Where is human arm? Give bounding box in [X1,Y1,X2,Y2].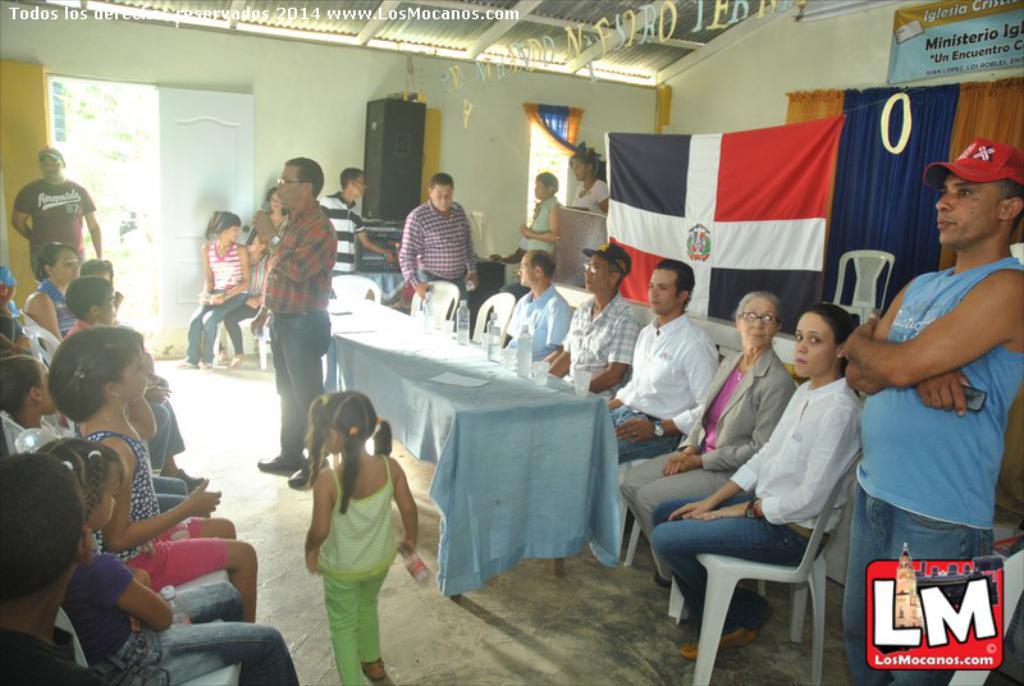
[600,180,611,214].
